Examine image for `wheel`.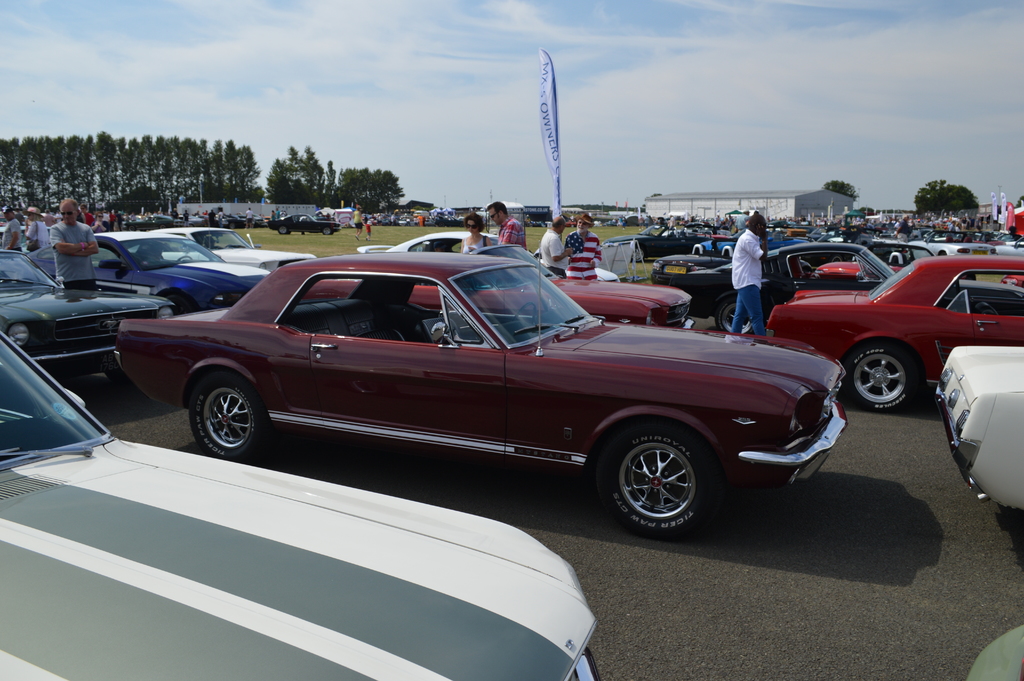
Examination result: x1=321 y1=227 x2=329 y2=234.
